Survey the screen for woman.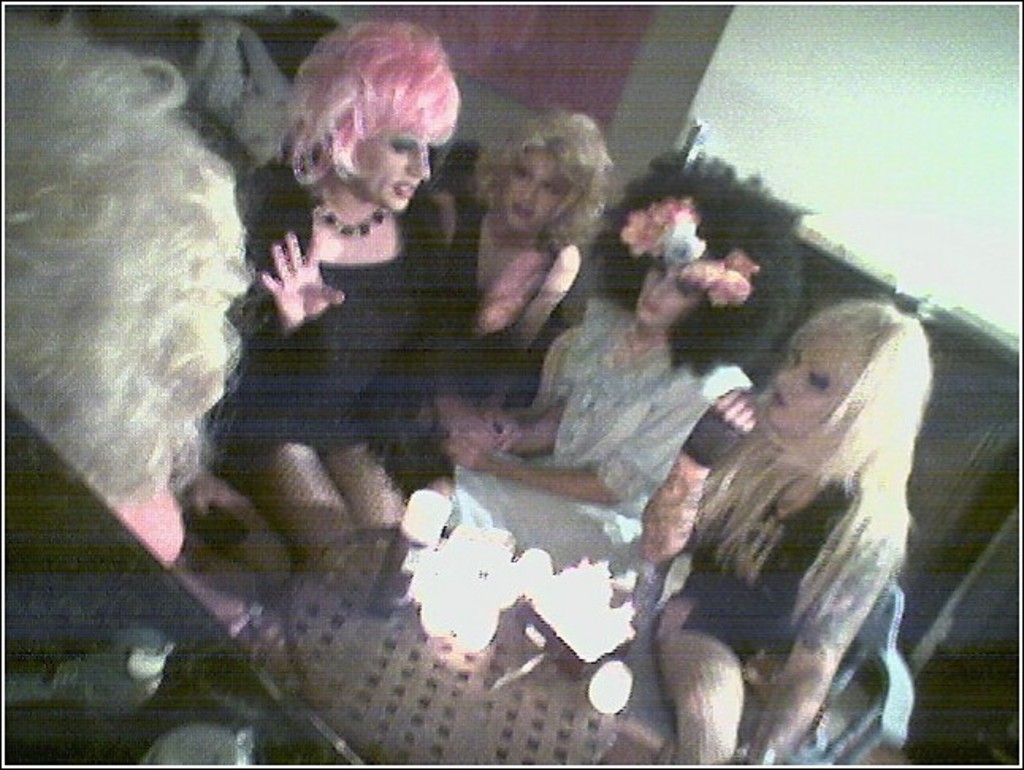
Survey found: box=[425, 168, 818, 608].
